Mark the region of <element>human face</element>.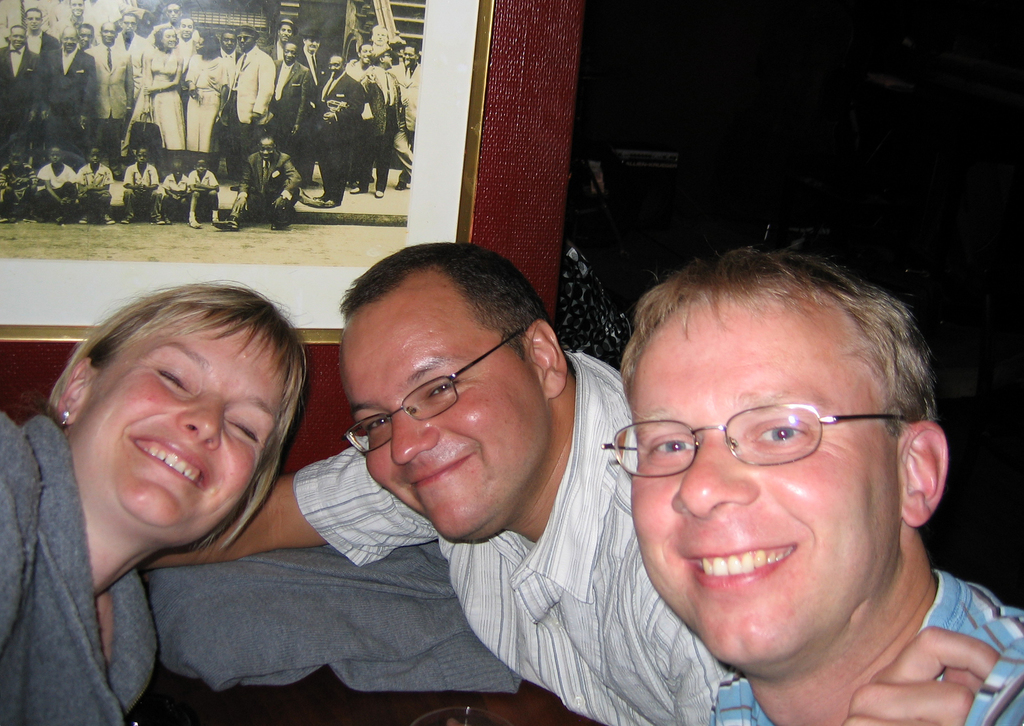
Region: 628, 298, 897, 665.
